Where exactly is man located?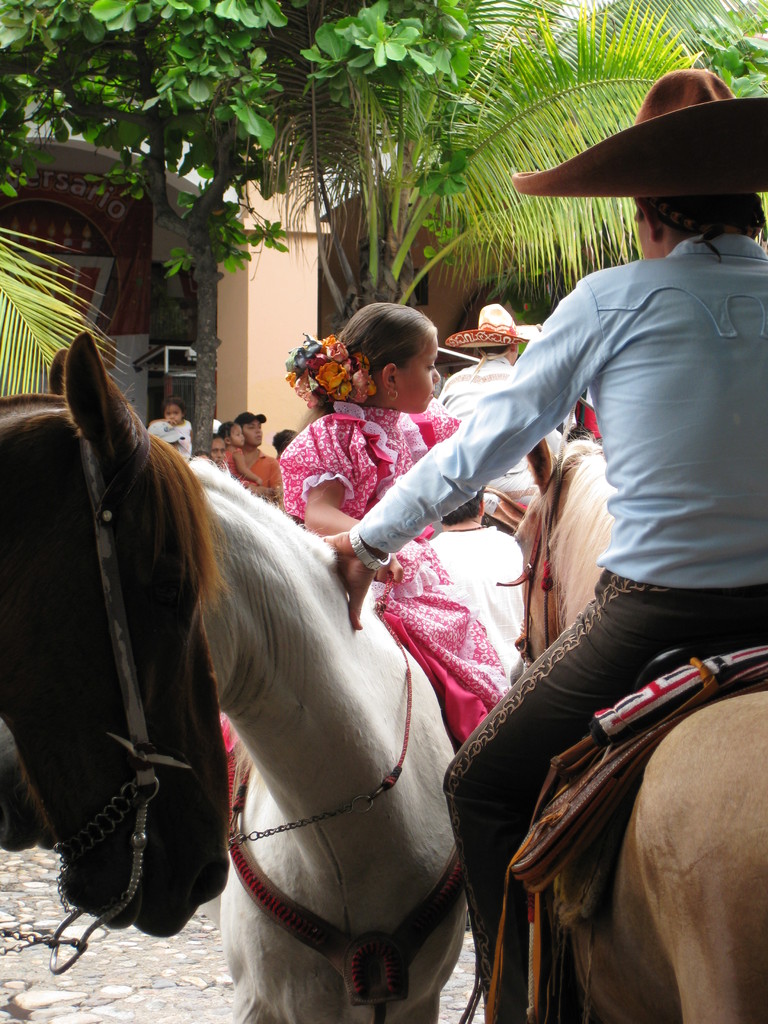
Its bounding box is BBox(440, 299, 547, 528).
